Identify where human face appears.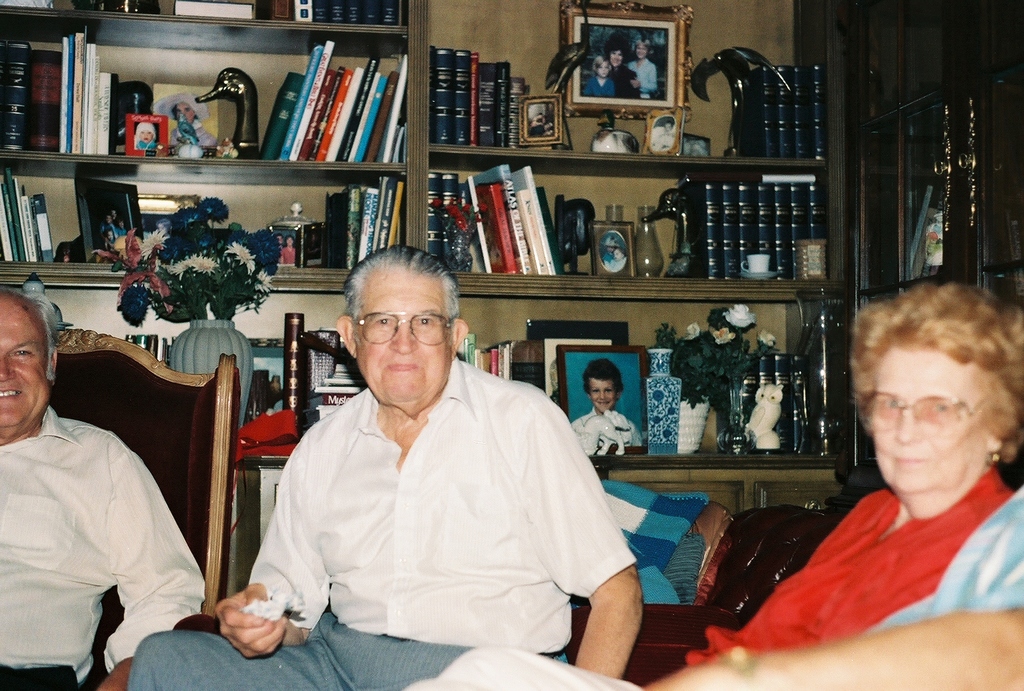
Appears at x1=356, y1=258, x2=460, y2=403.
